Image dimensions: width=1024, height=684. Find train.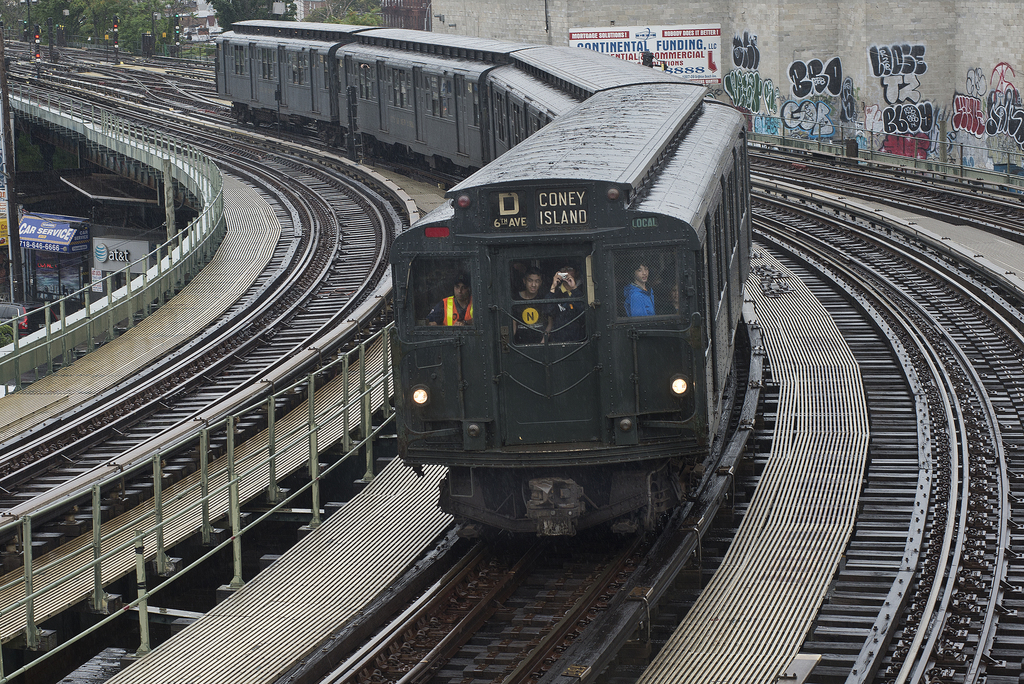
region(208, 18, 759, 558).
